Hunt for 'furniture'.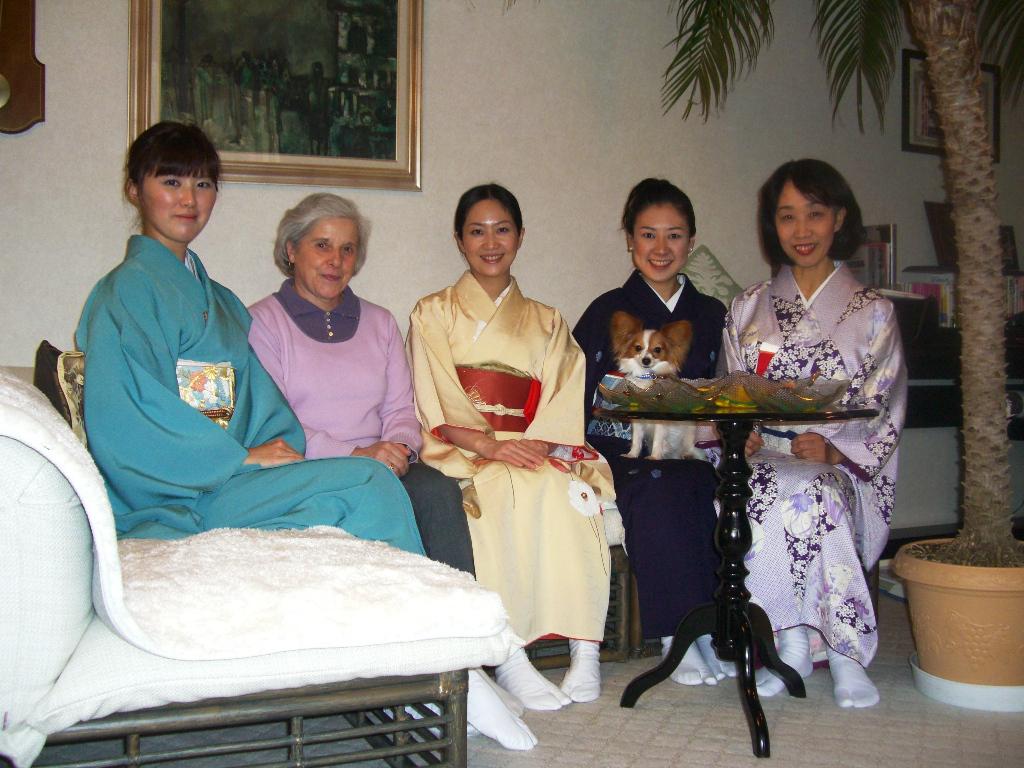
Hunted down at (left=0, top=365, right=505, bottom=767).
